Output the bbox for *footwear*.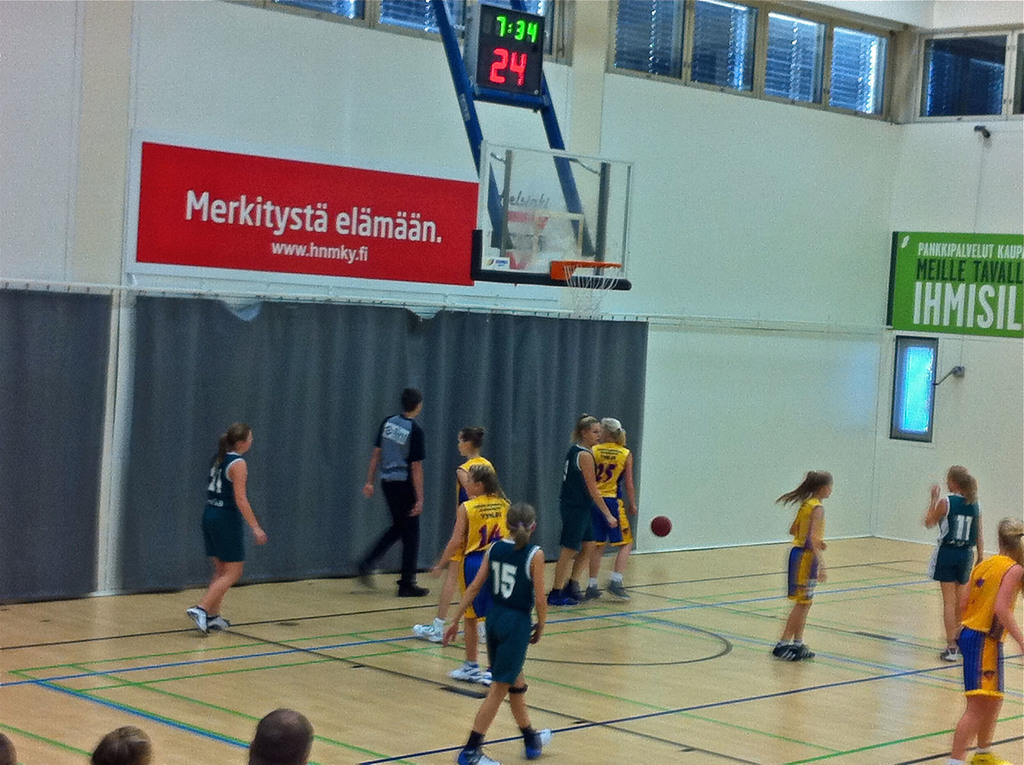
<region>211, 615, 236, 635</region>.
